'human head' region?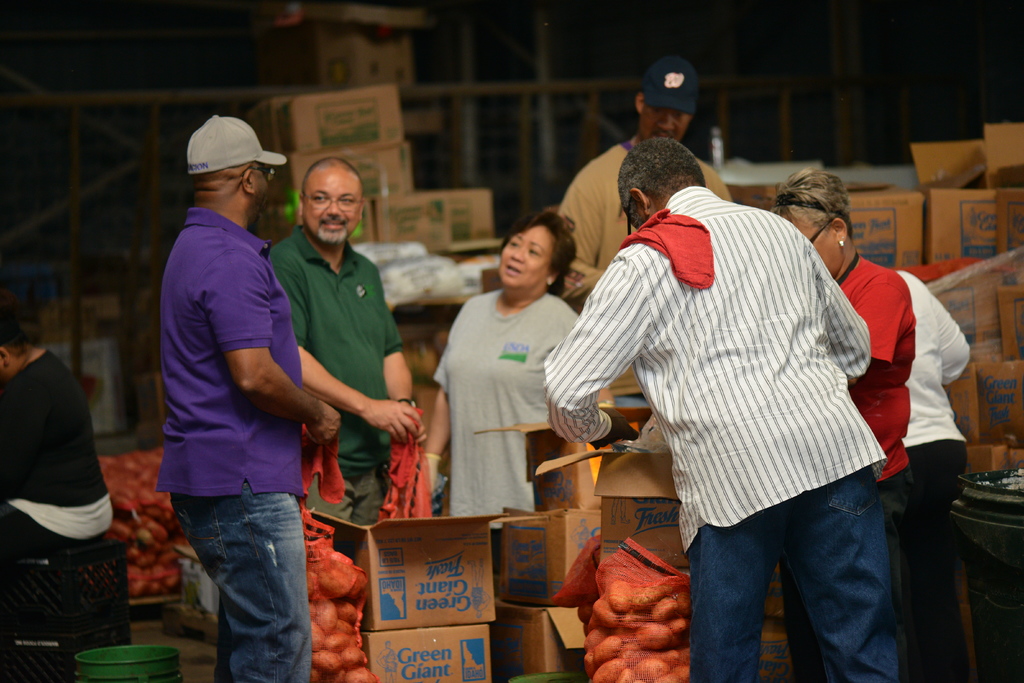
{"x1": 0, "y1": 313, "x2": 31, "y2": 379}
